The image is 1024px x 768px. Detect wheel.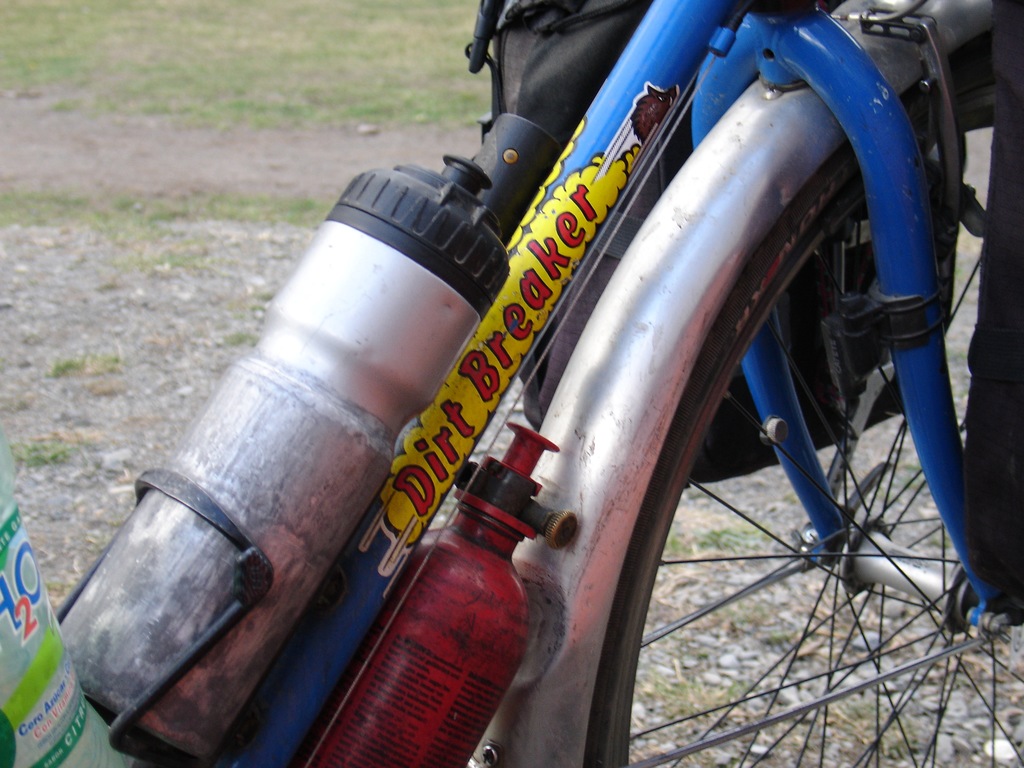
Detection: {"x1": 581, "y1": 34, "x2": 1023, "y2": 767}.
